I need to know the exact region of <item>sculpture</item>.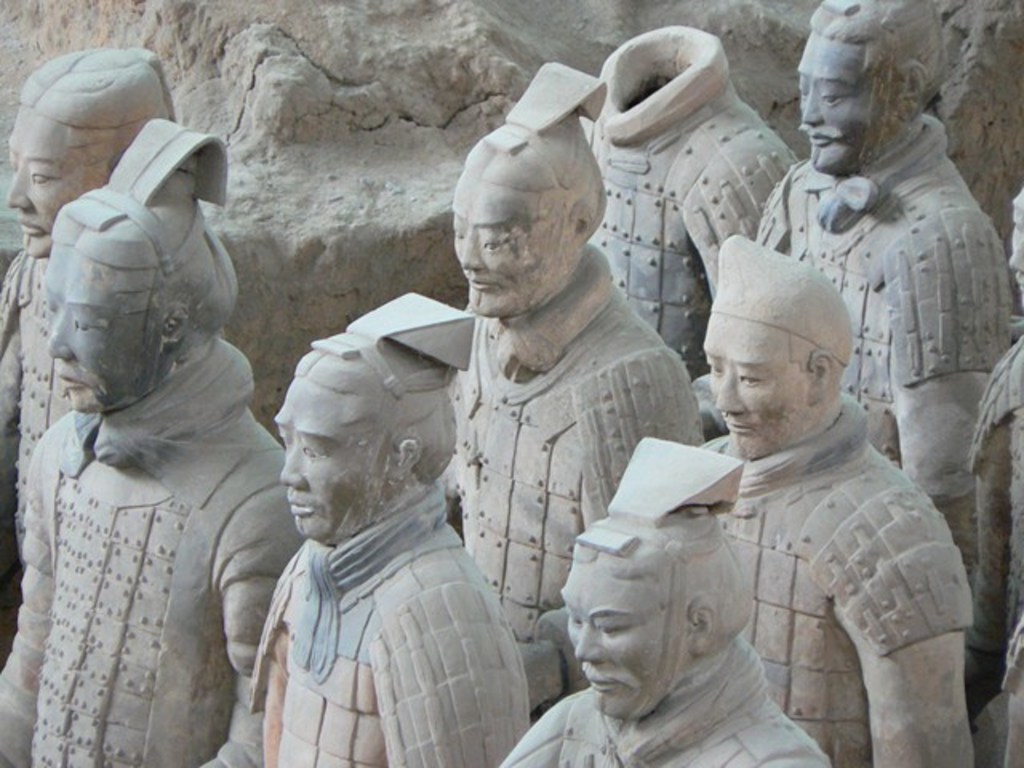
Region: (240, 282, 533, 766).
